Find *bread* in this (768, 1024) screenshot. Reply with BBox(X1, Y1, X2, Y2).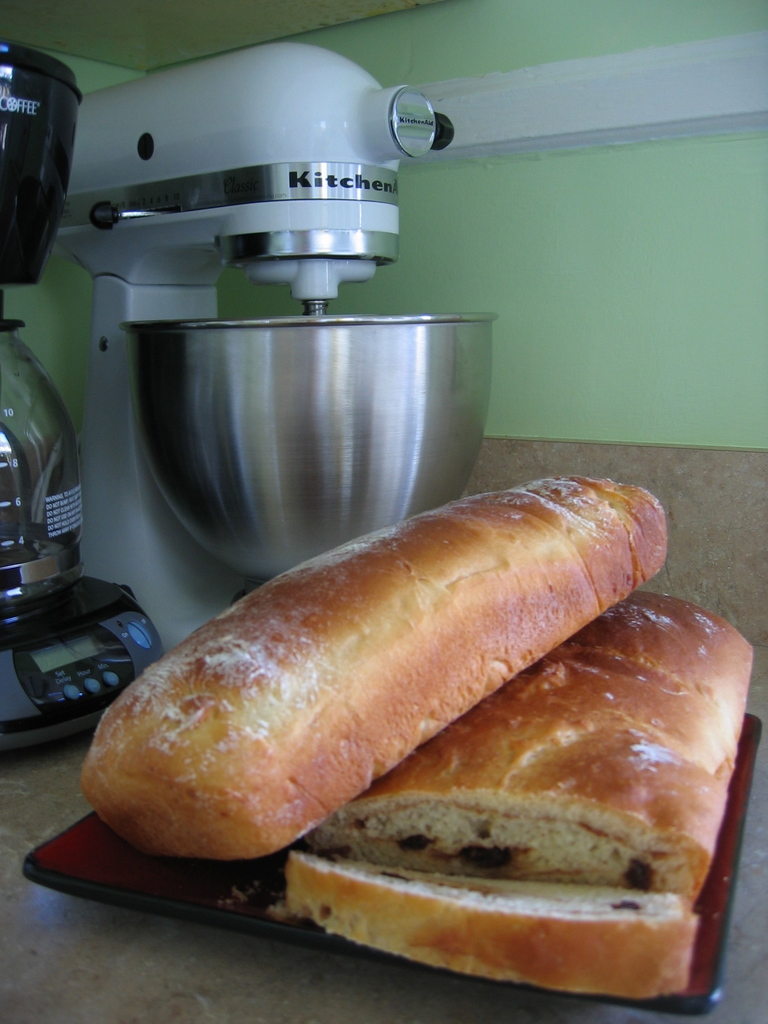
BBox(287, 862, 703, 995).
